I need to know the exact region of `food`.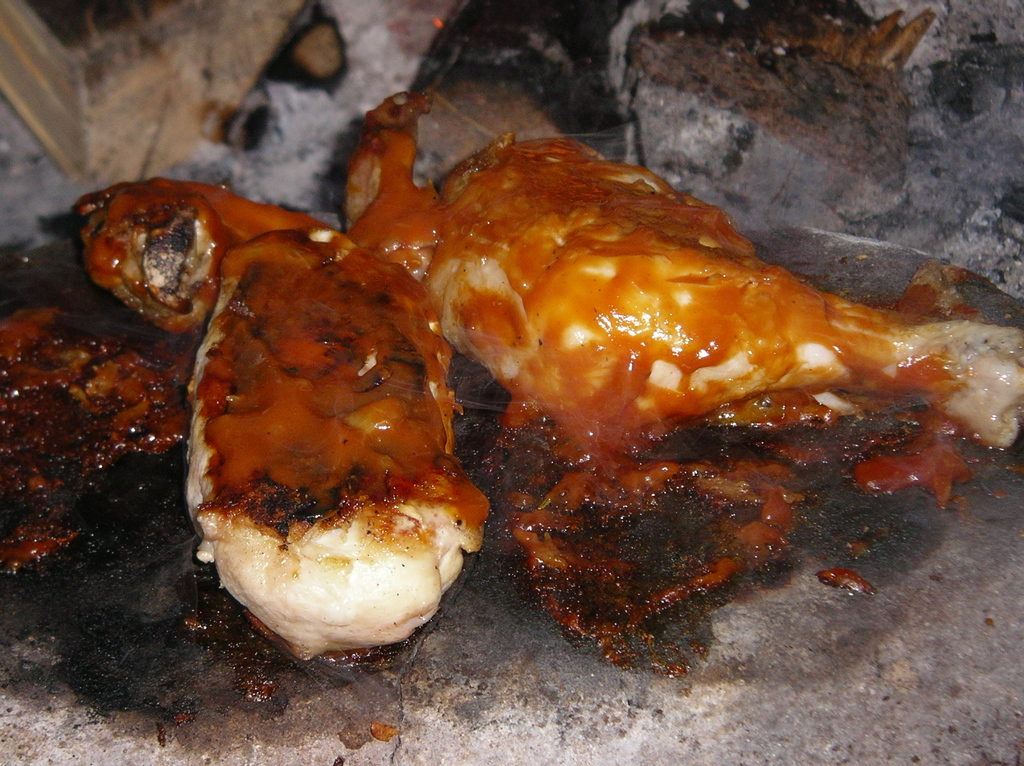
Region: l=345, t=93, r=1023, b=549.
